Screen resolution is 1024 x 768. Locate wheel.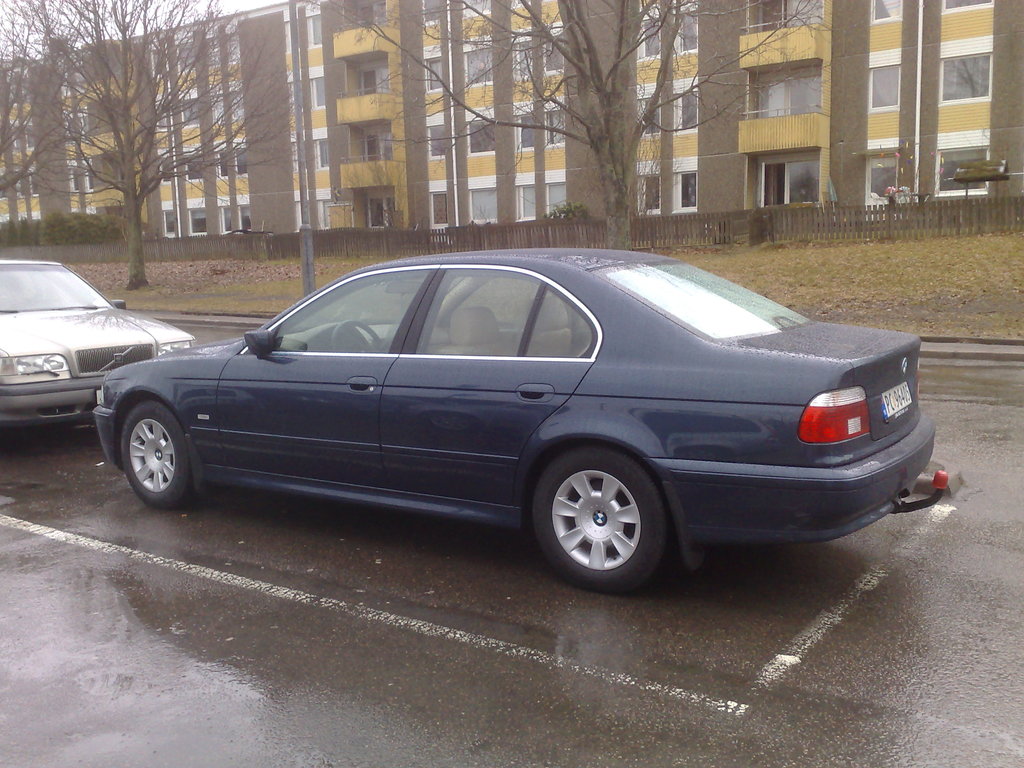
bbox(332, 319, 378, 353).
